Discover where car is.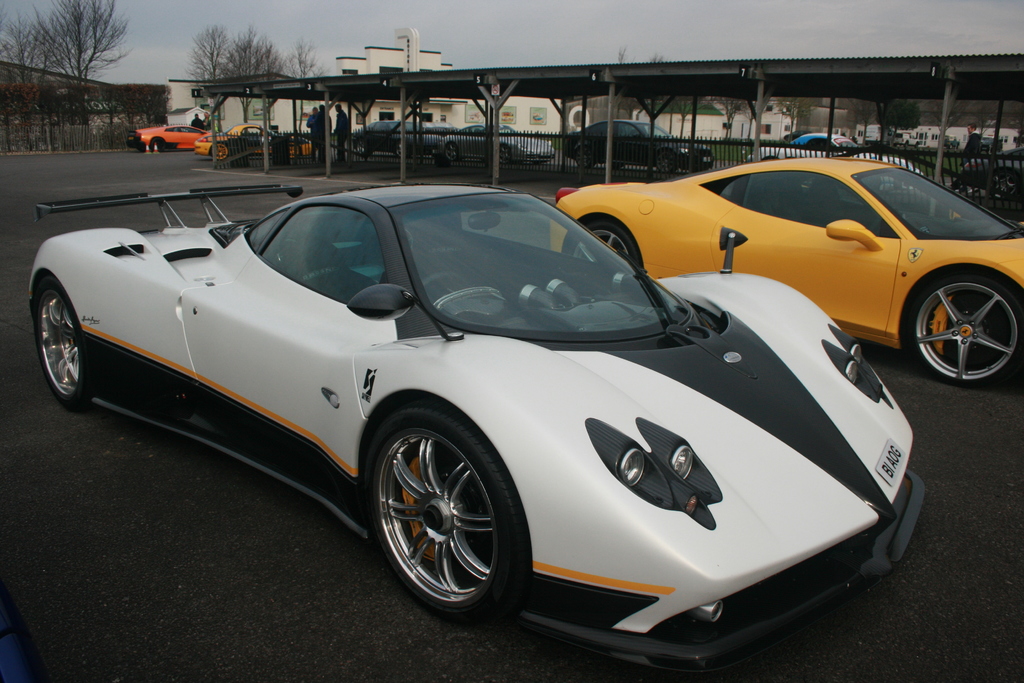
Discovered at x1=893 y1=131 x2=921 y2=148.
